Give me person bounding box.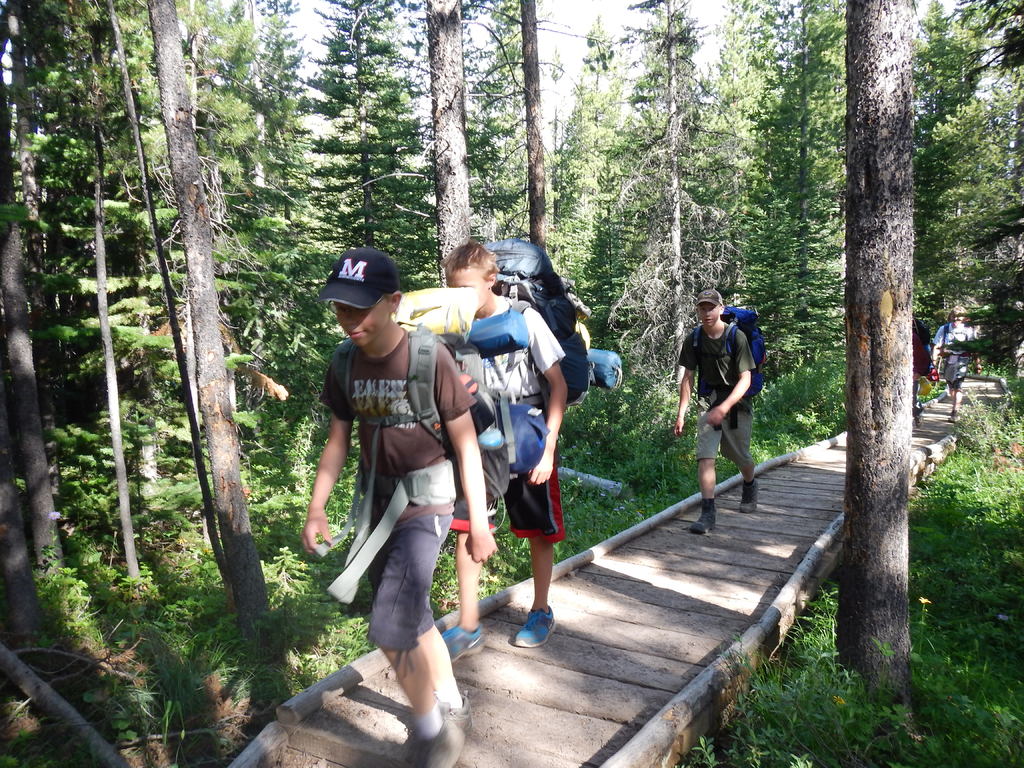
931,309,985,418.
